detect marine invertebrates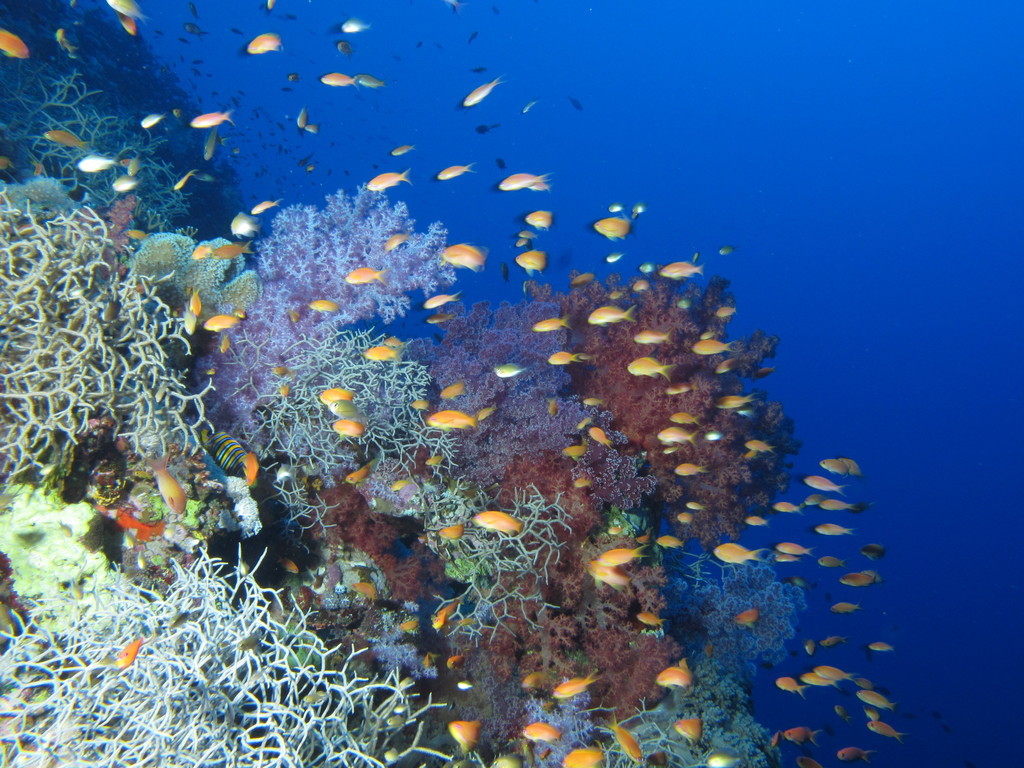
box=[0, 66, 218, 235]
